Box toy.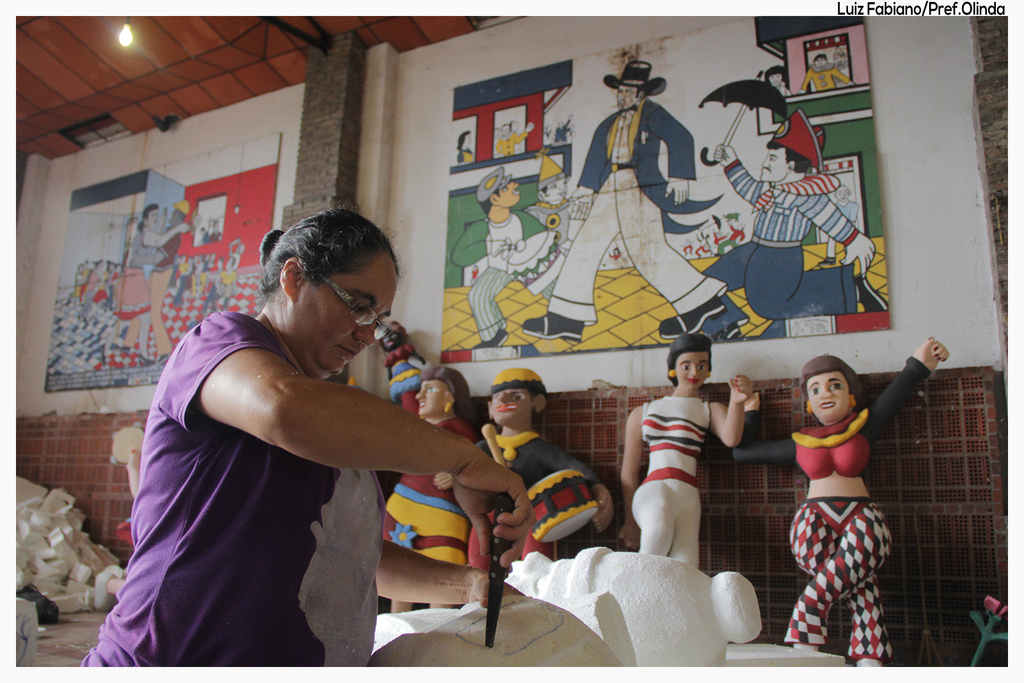
(614,331,753,554).
